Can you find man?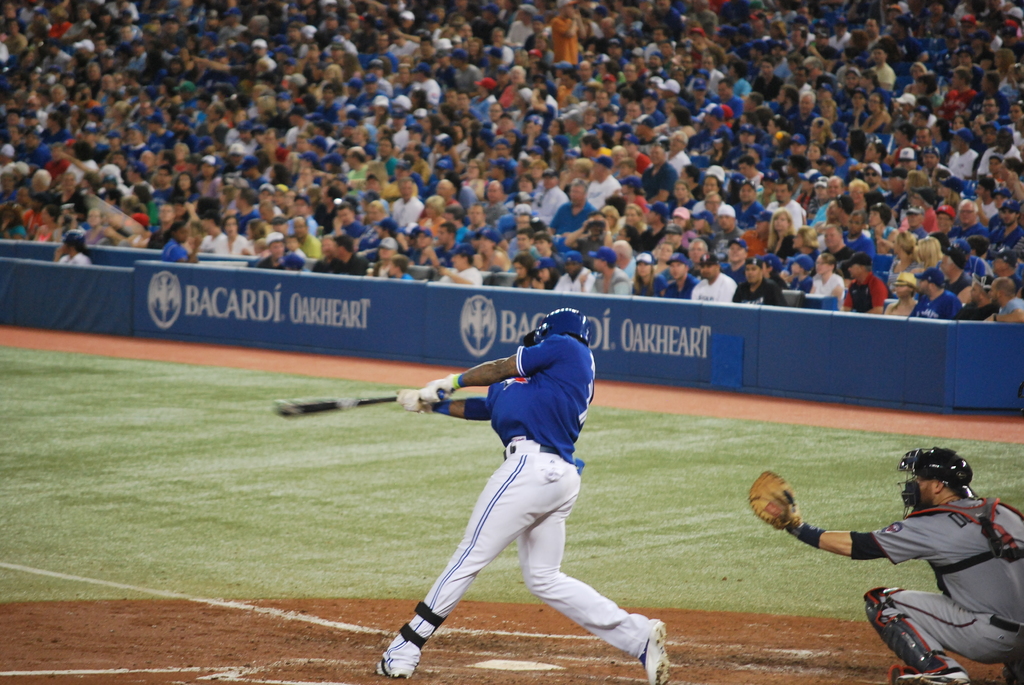
Yes, bounding box: <bbox>662, 81, 688, 111</bbox>.
